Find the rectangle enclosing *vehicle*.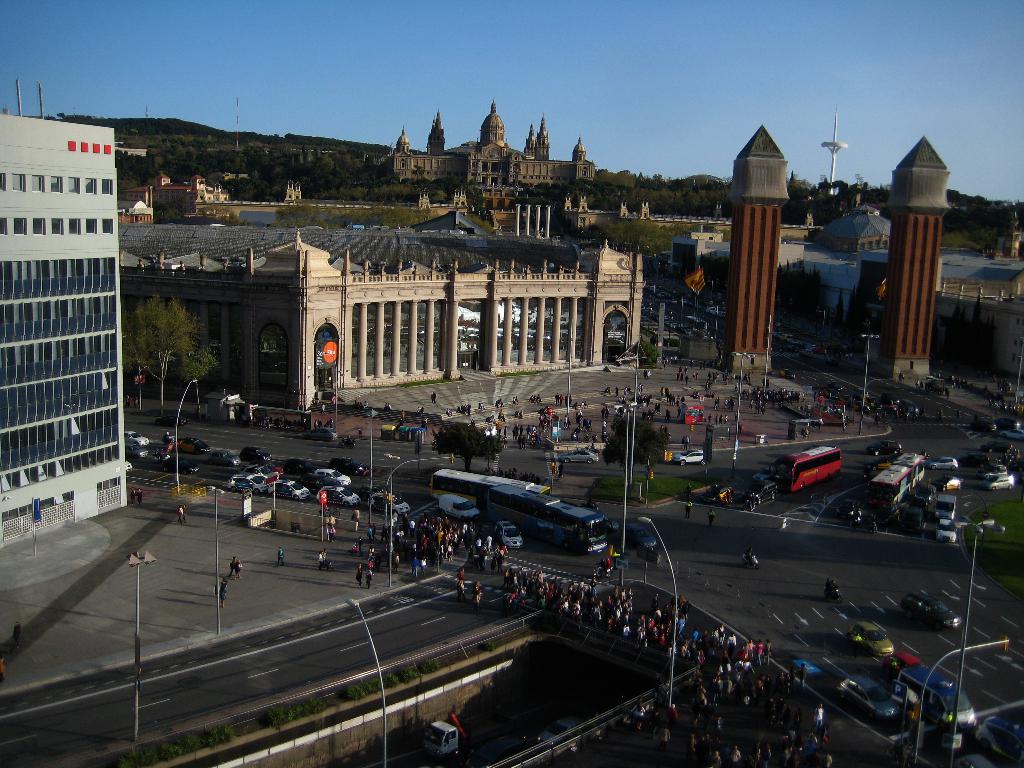
pyautogui.locateOnScreen(331, 458, 369, 476).
